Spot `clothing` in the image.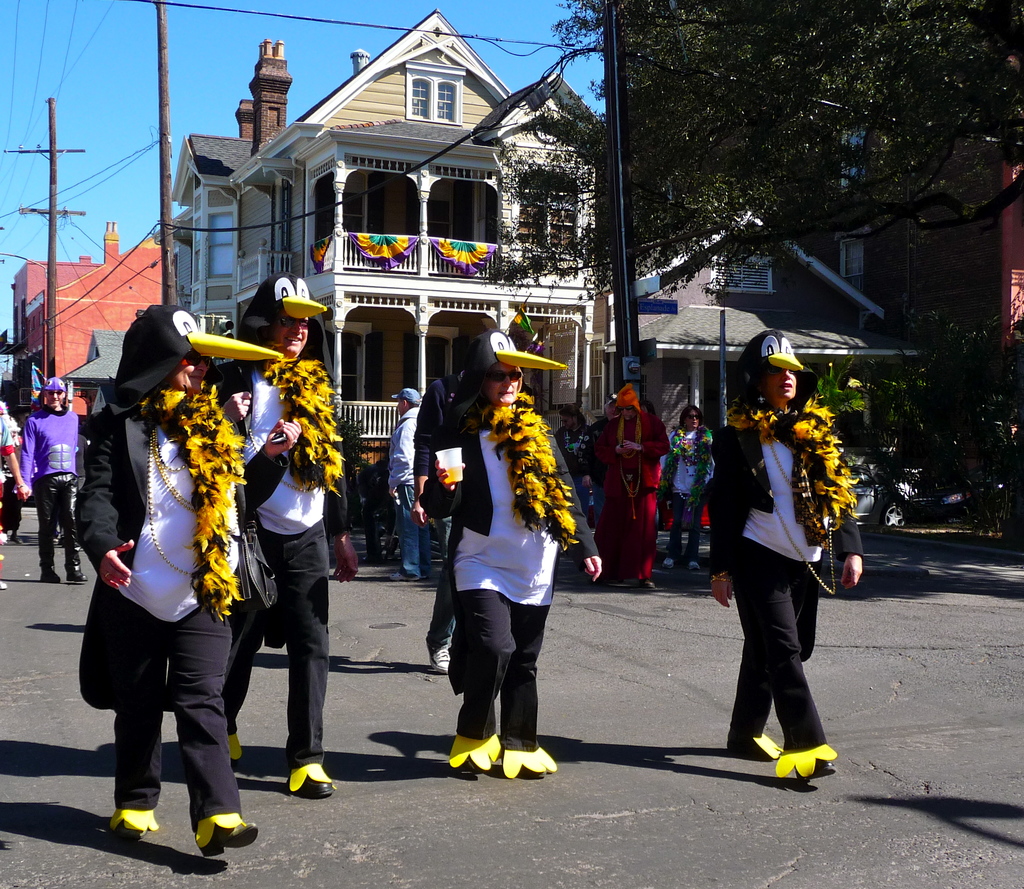
`clothing` found at box(702, 425, 863, 751).
